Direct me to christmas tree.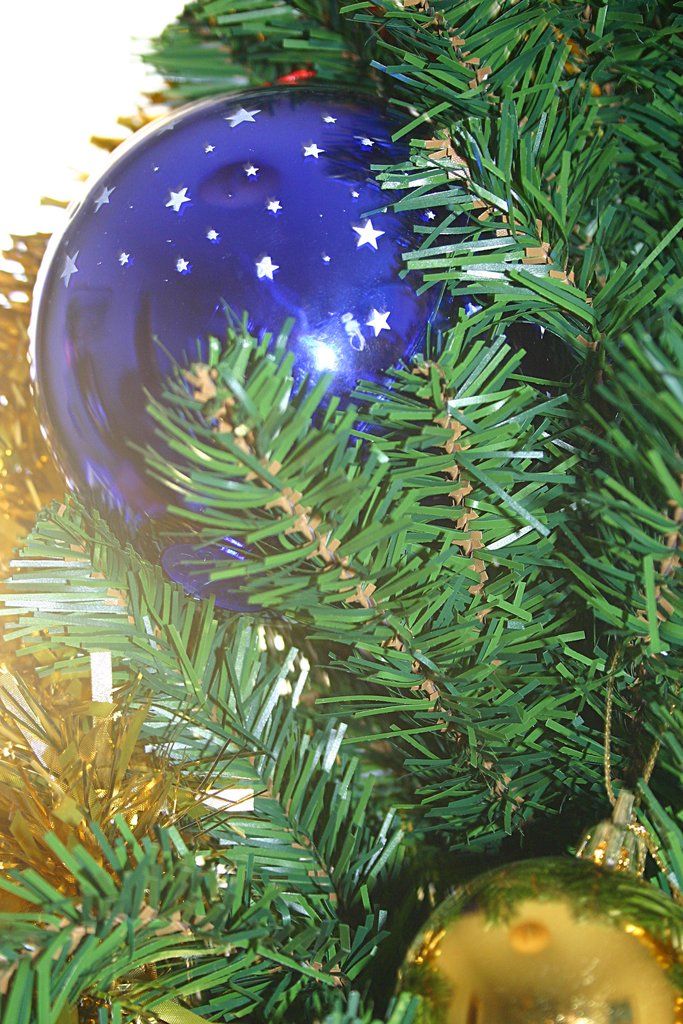
Direction: select_region(0, 0, 682, 1023).
